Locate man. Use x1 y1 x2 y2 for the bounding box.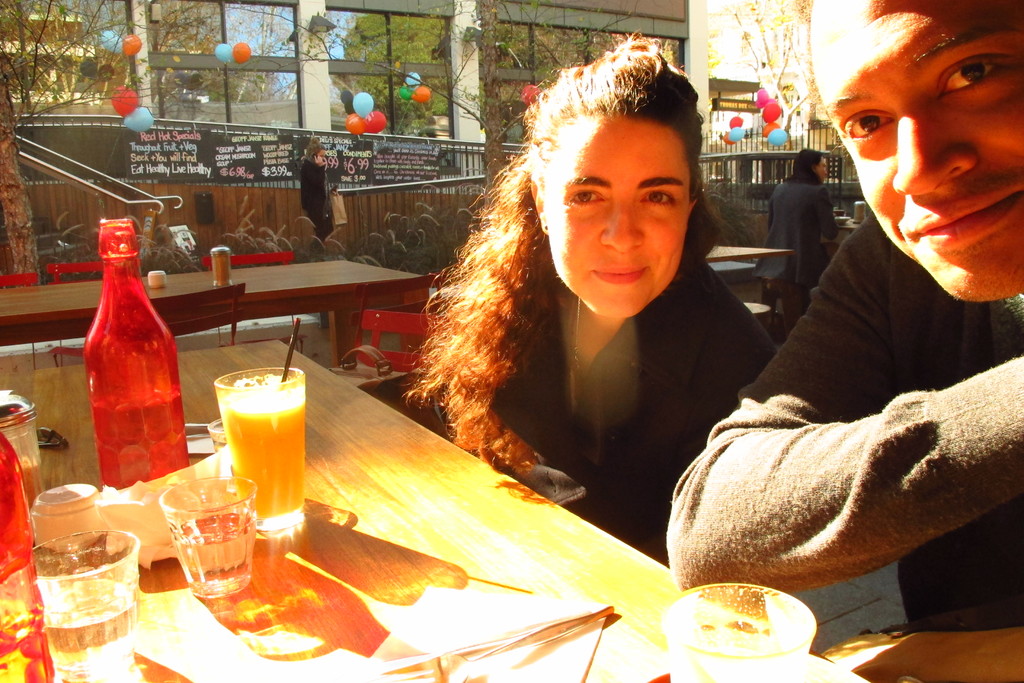
664 0 1023 682.
